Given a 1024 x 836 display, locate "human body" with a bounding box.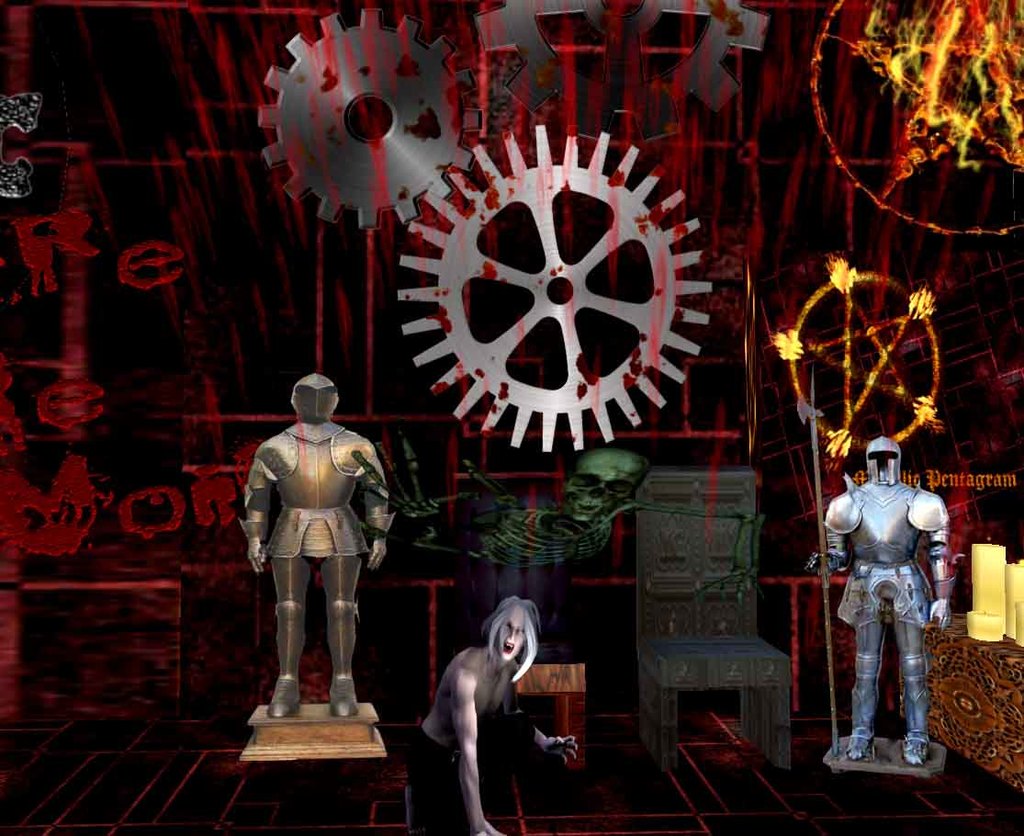
Located: {"left": 244, "top": 420, "right": 396, "bottom": 717}.
